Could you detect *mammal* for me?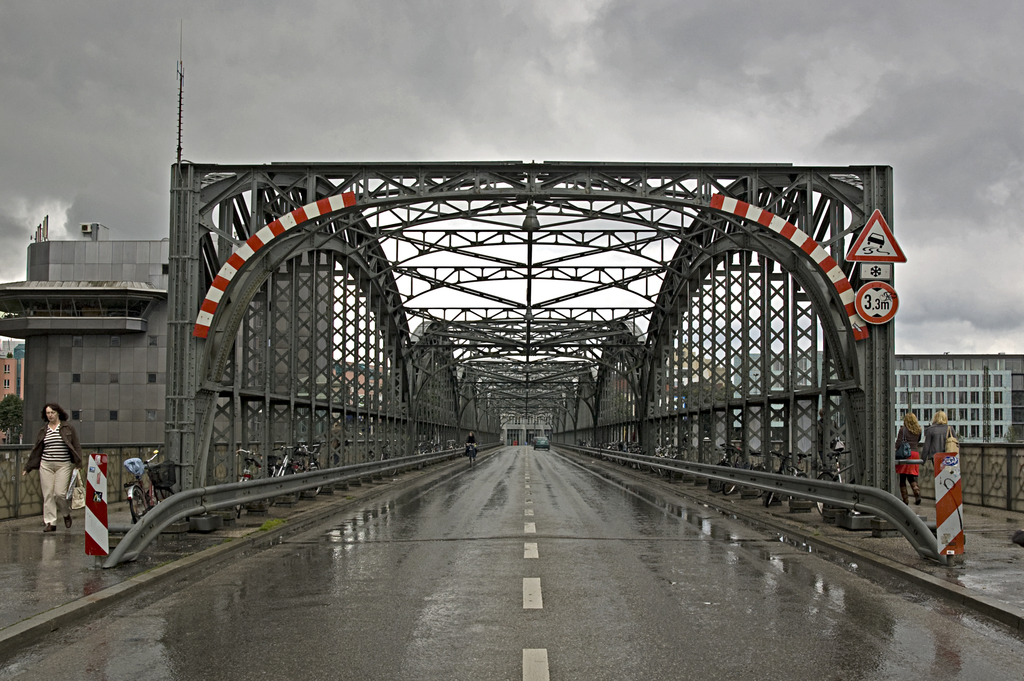
Detection result: box=[9, 402, 70, 525].
